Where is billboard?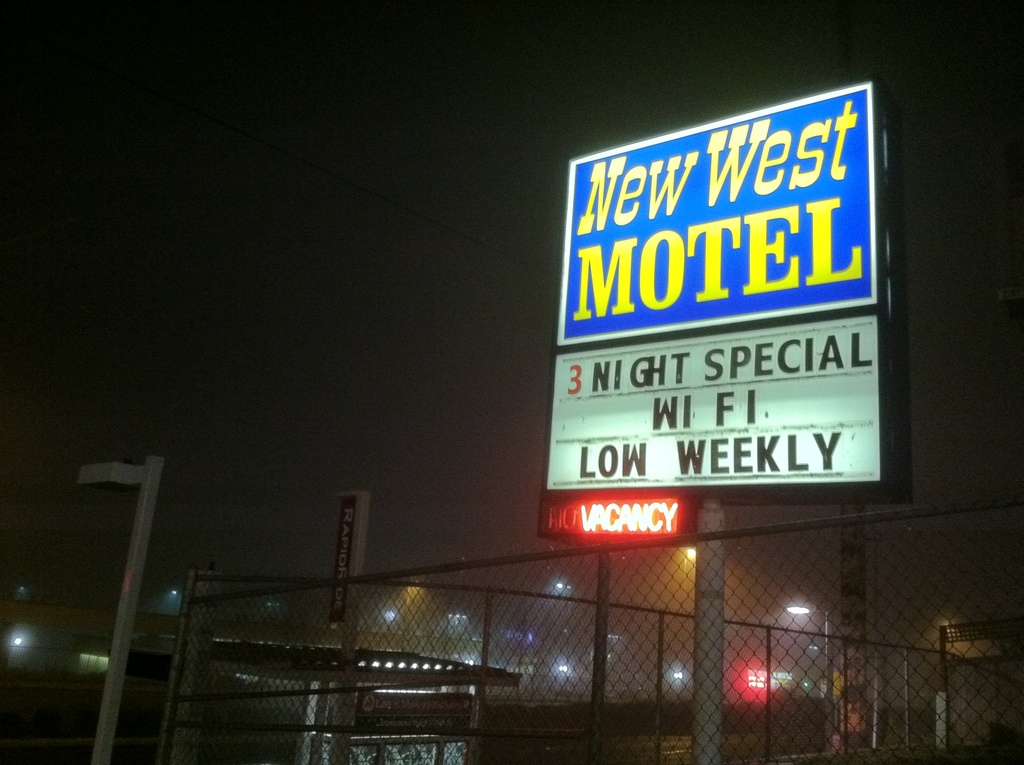
pyautogui.locateOnScreen(543, 77, 908, 524).
